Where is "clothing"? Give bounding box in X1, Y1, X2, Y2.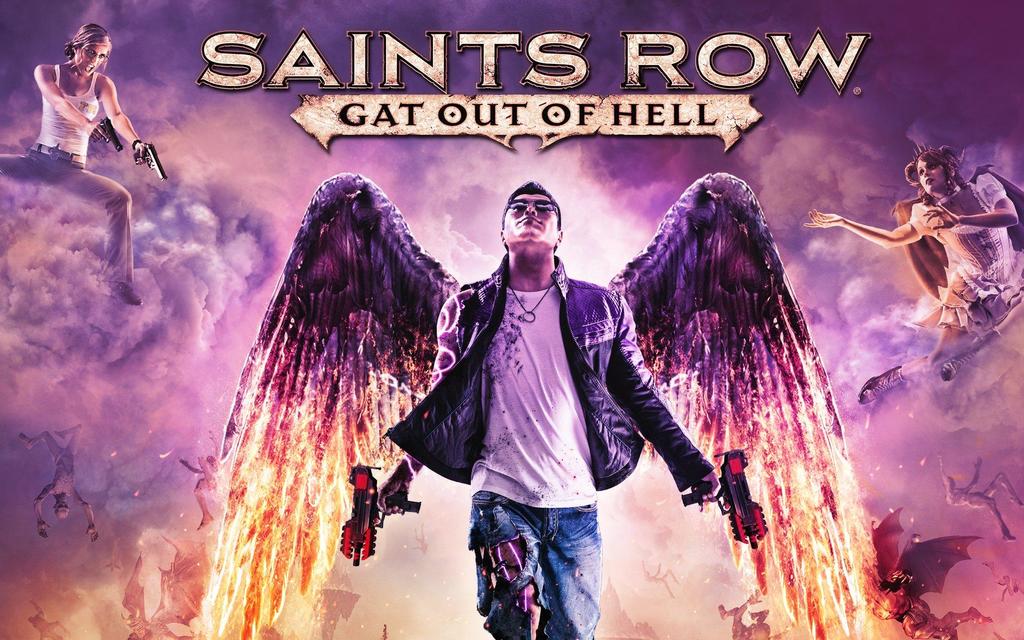
900, 173, 1023, 339.
